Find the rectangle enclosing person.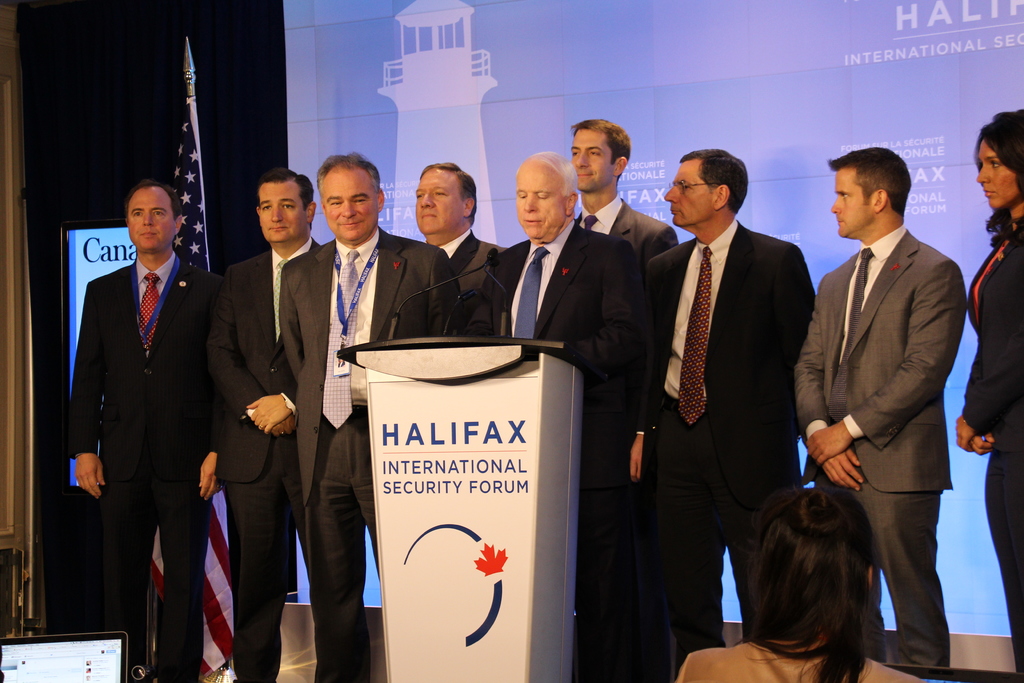
[x1=955, y1=110, x2=1023, y2=682].
